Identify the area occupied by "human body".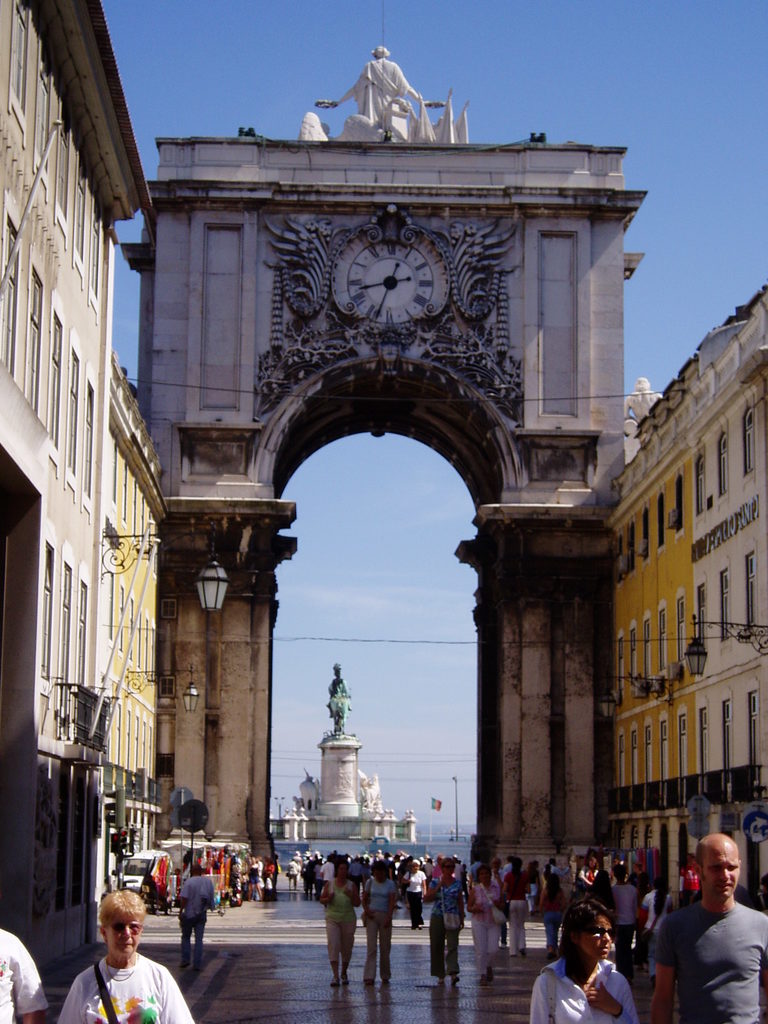
Area: [left=180, top=863, right=217, bottom=939].
